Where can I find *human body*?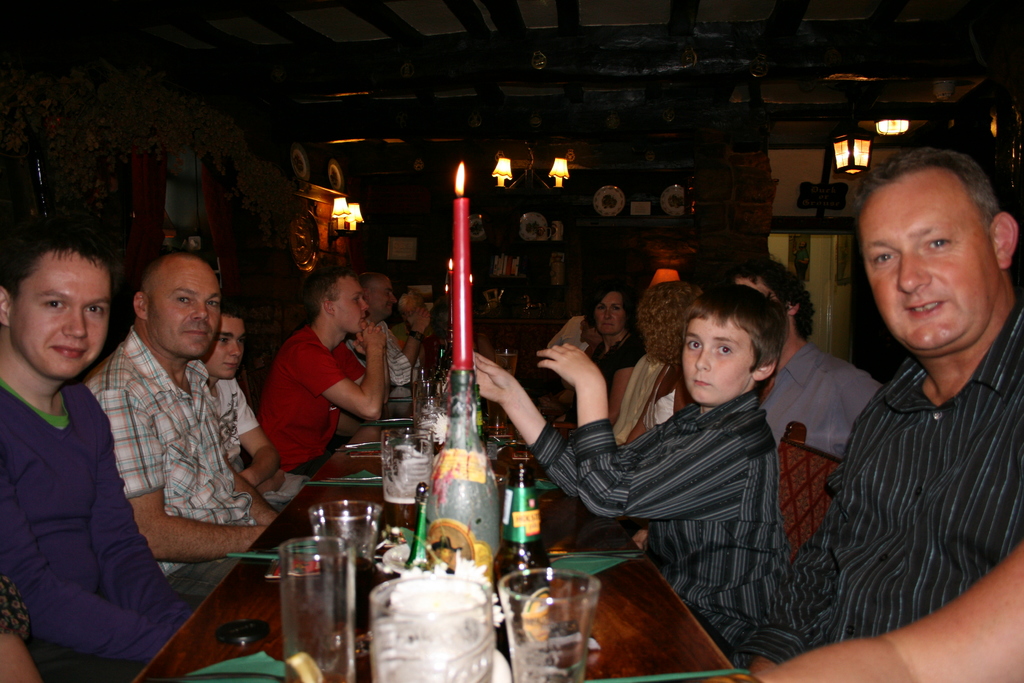
You can find it at 206, 372, 289, 523.
